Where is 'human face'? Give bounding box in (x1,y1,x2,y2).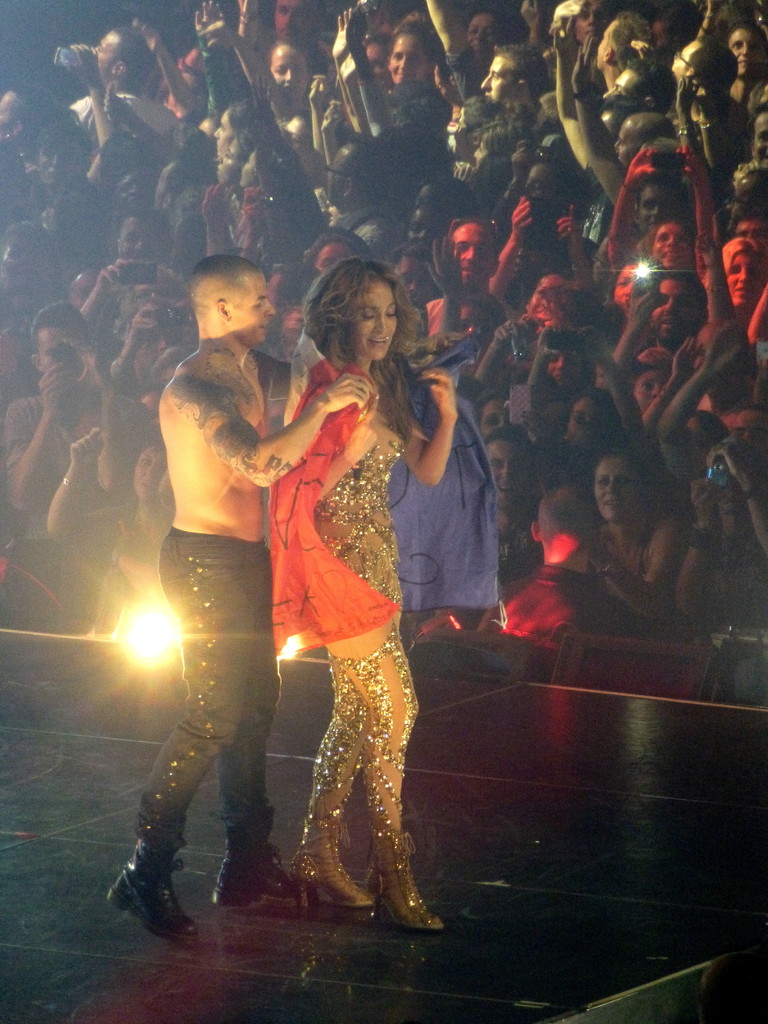
(632,367,671,409).
